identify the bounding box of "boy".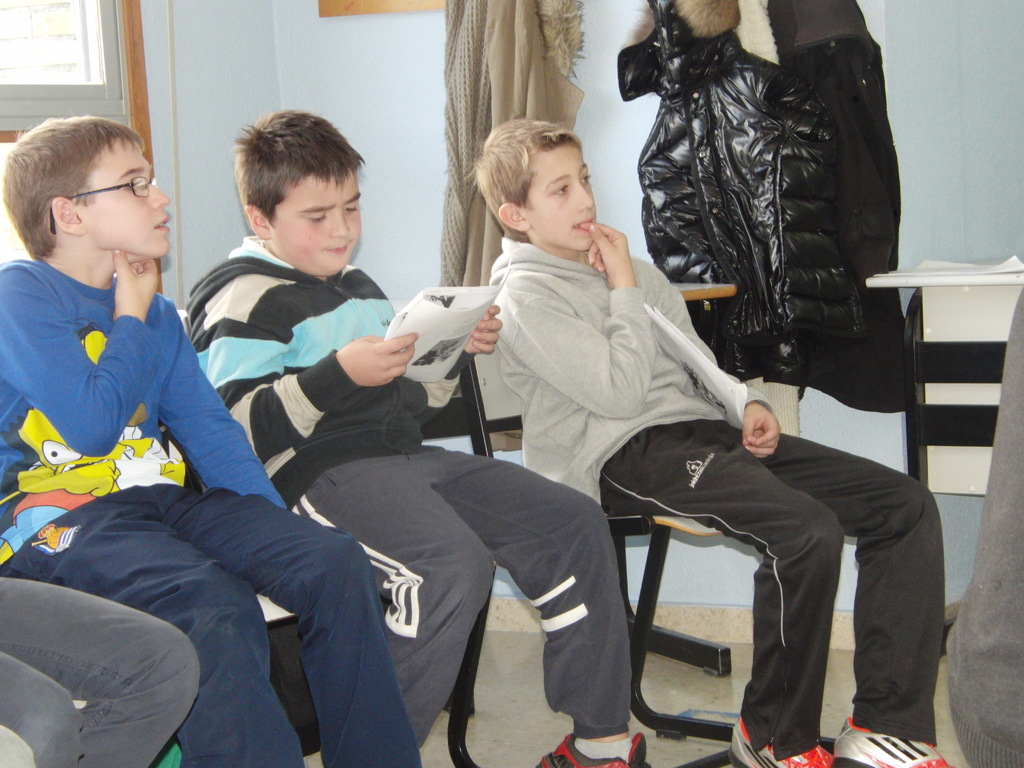
l=186, t=109, r=654, b=767.
